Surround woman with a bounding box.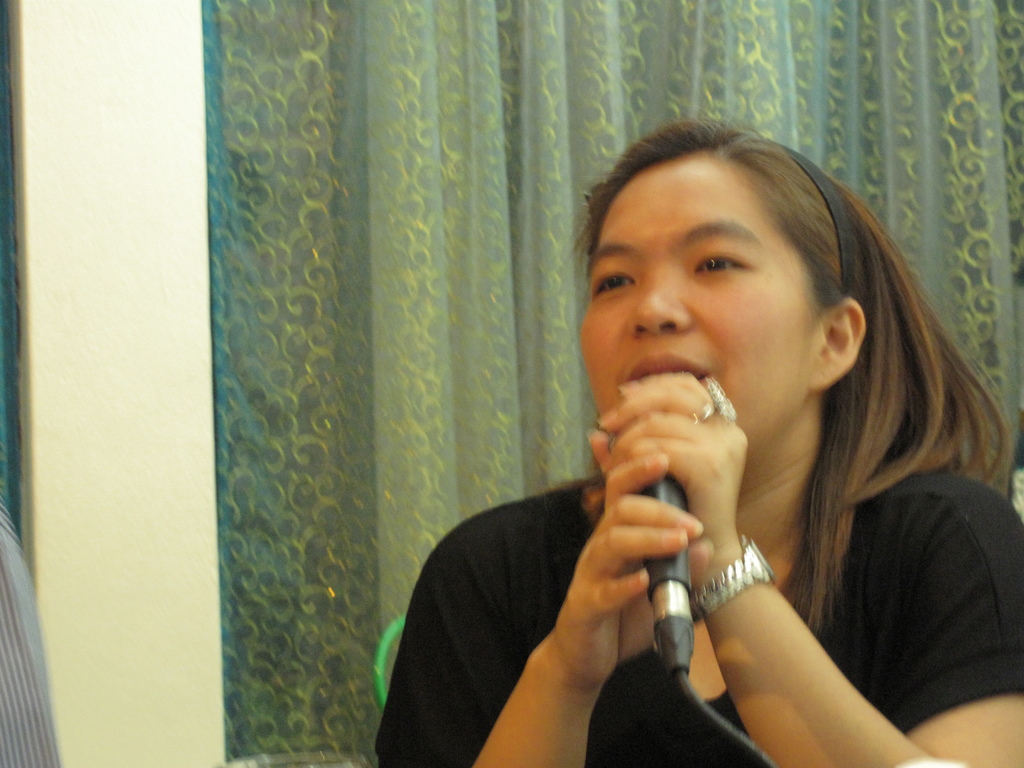
370, 125, 1023, 767.
